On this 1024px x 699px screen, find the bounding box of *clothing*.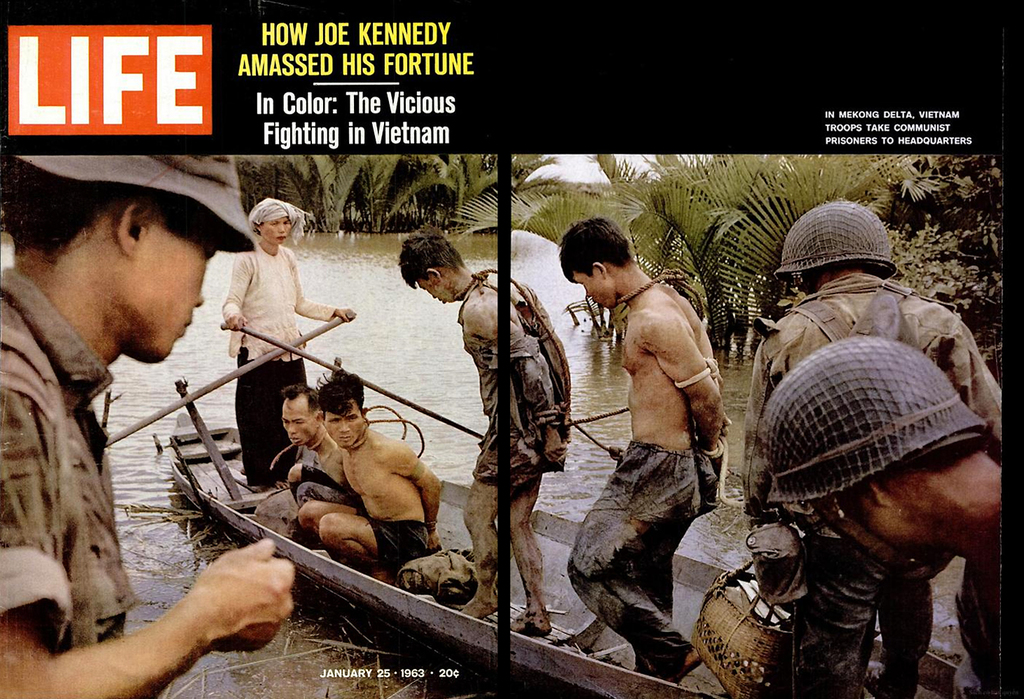
Bounding box: detection(624, 436, 716, 682).
